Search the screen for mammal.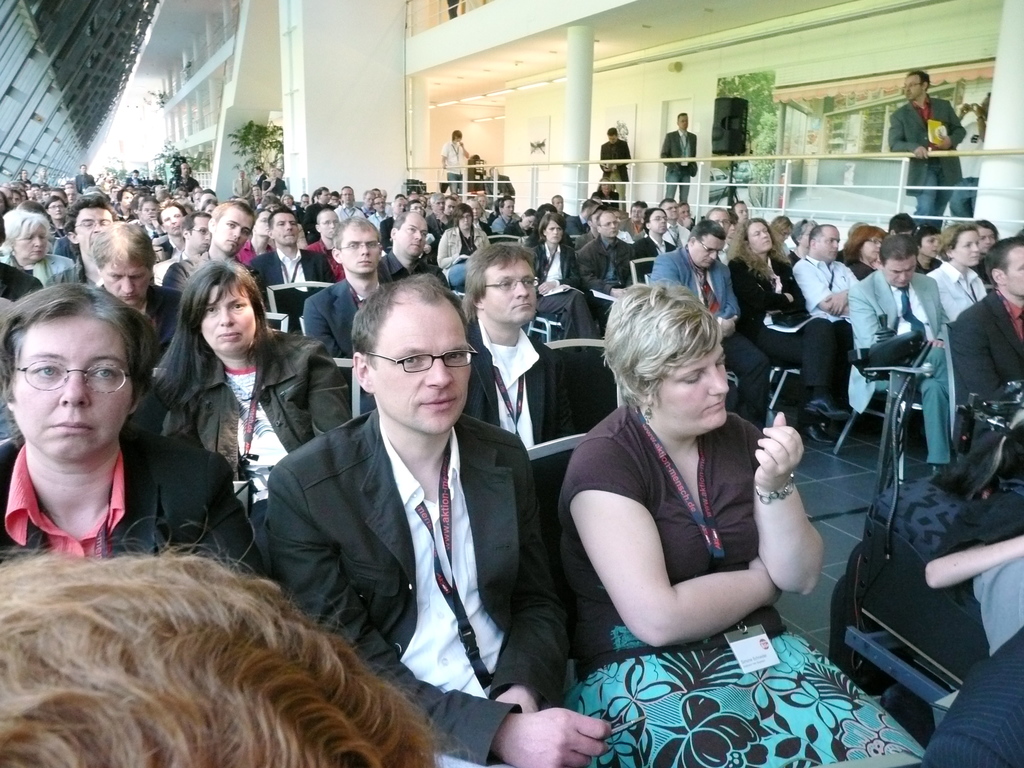
Found at Rect(662, 112, 697, 206).
